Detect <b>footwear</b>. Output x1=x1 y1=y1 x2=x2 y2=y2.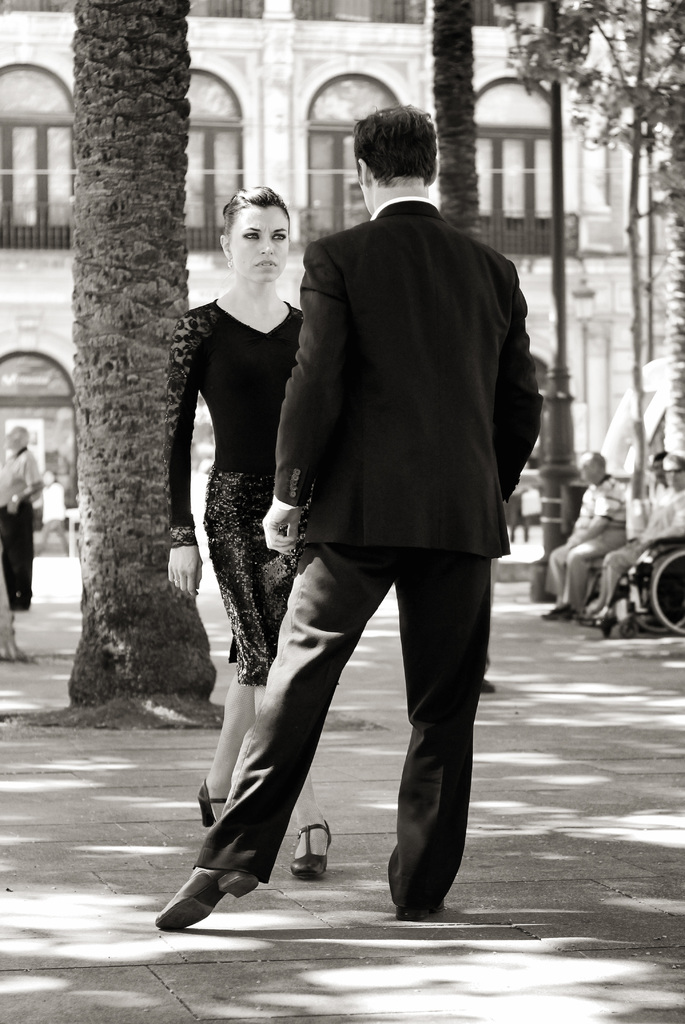
x1=162 y1=849 x2=250 y2=934.
